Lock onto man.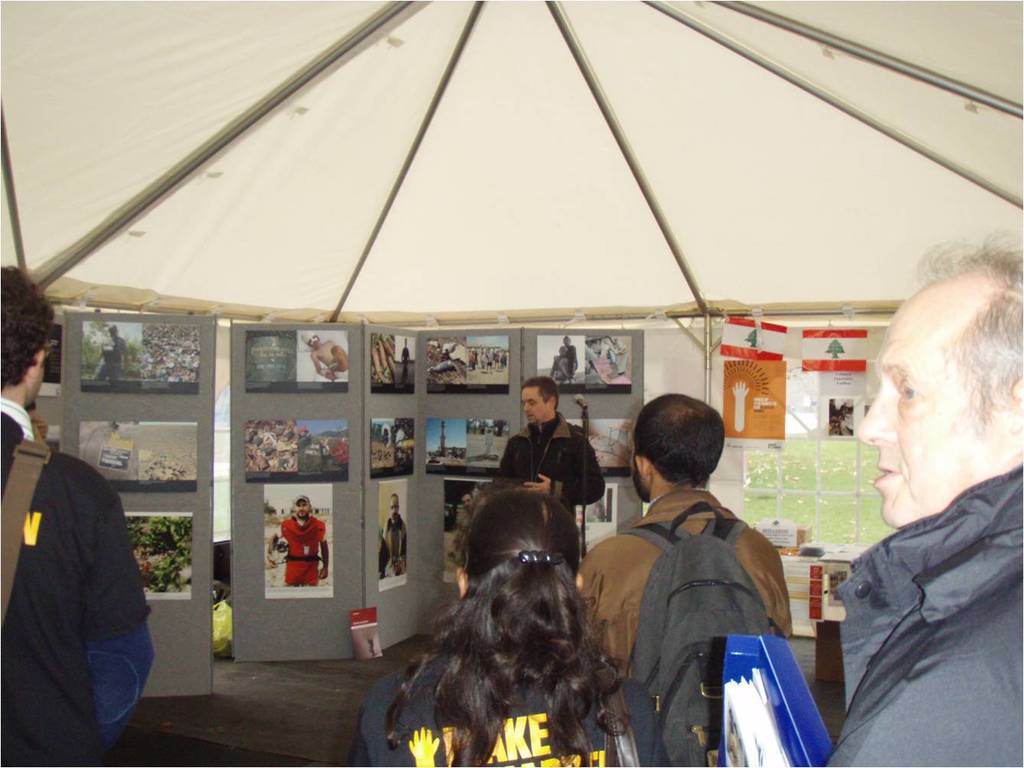
Locked: l=0, t=264, r=158, b=767.
